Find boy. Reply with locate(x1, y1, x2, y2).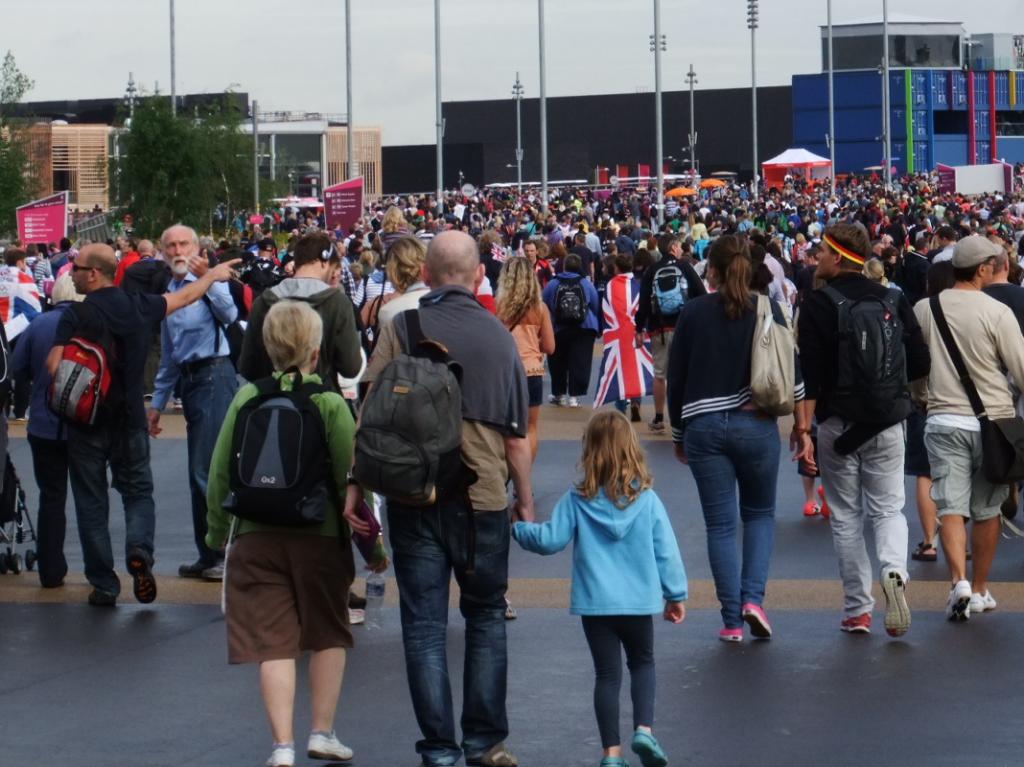
locate(207, 304, 364, 763).
